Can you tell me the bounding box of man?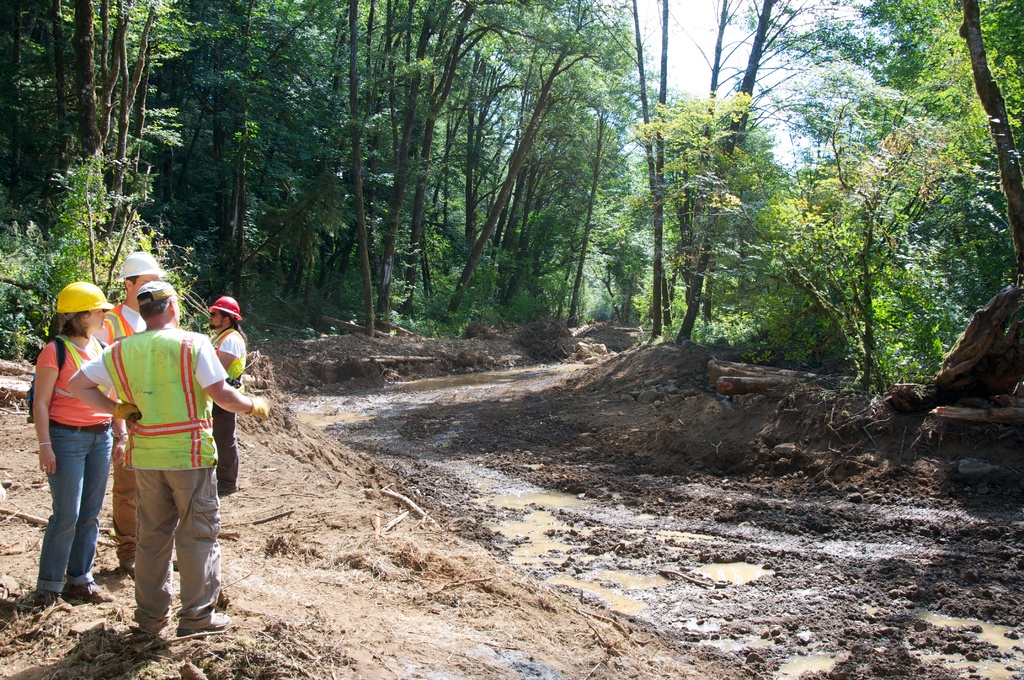
(left=106, top=252, right=180, bottom=580).
